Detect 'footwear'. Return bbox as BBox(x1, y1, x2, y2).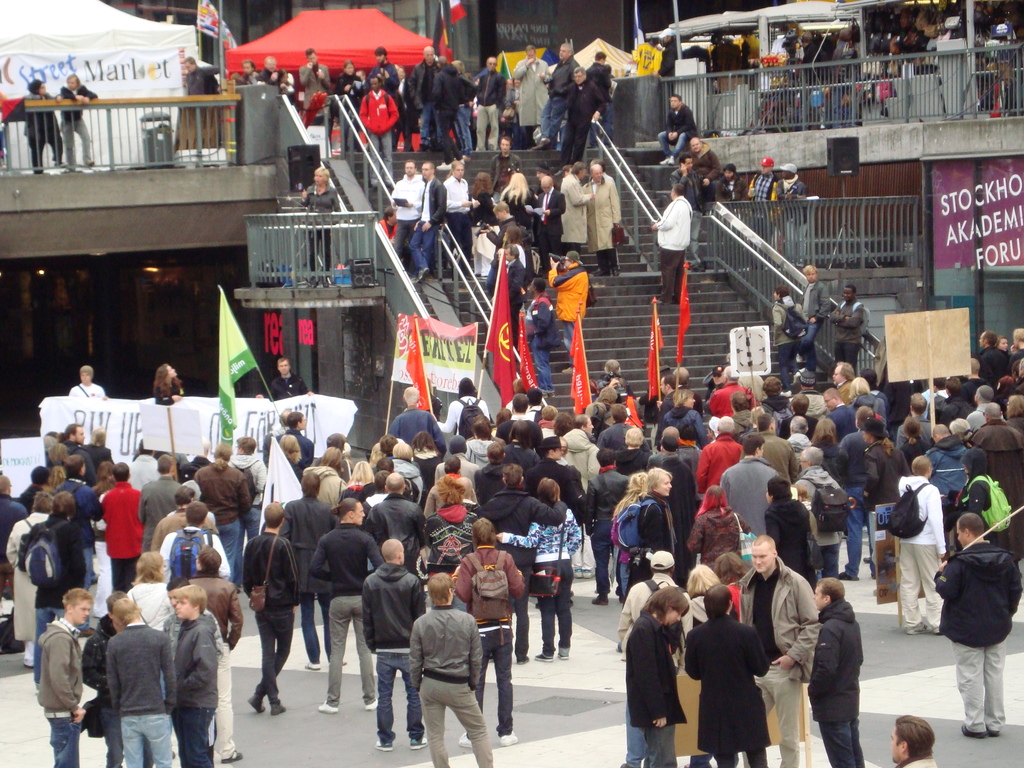
BBox(495, 724, 520, 745).
